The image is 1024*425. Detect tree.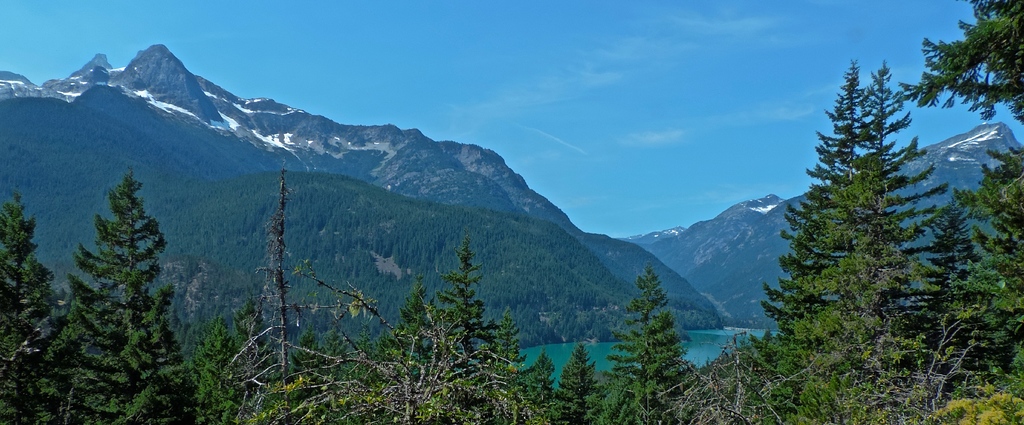
Detection: crop(552, 336, 595, 421).
